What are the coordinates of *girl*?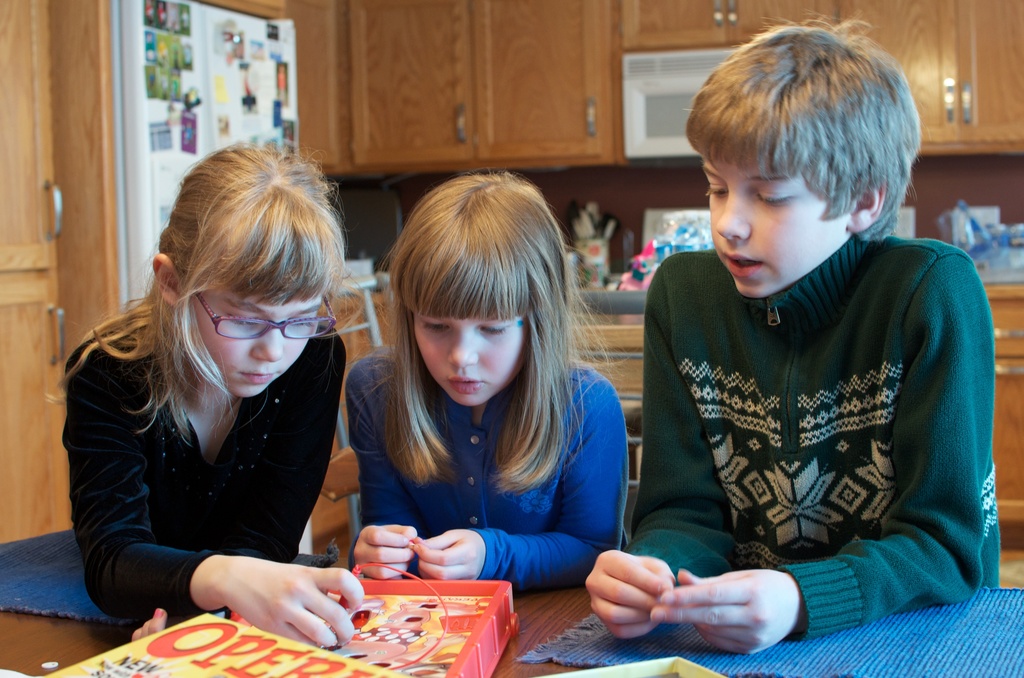
[left=344, top=161, right=635, bottom=592].
